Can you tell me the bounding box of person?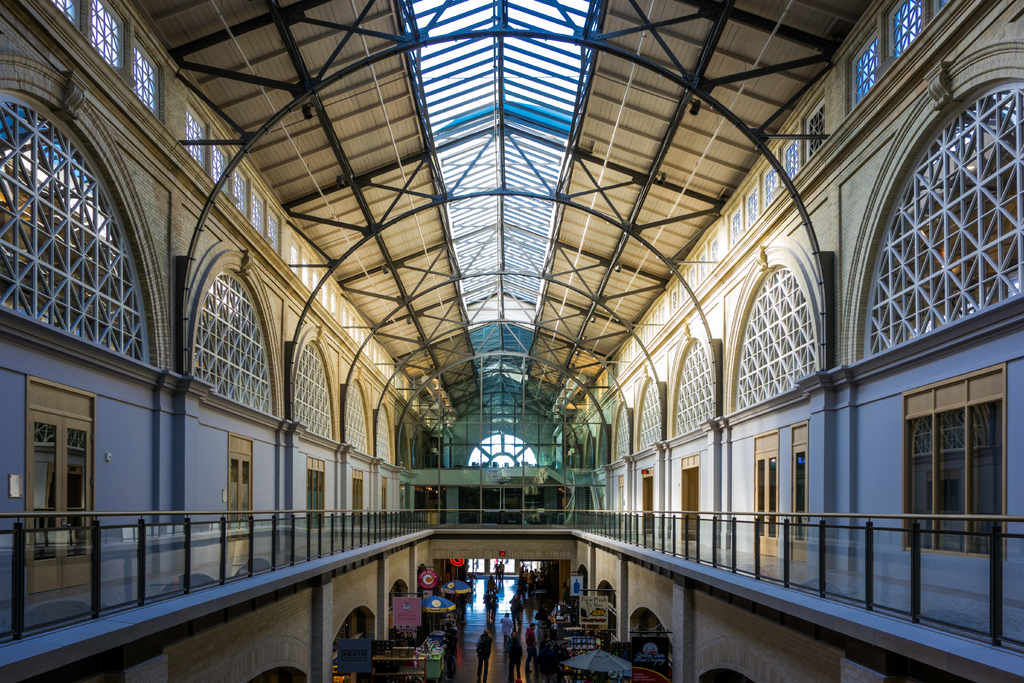
[x1=506, y1=593, x2=521, y2=631].
